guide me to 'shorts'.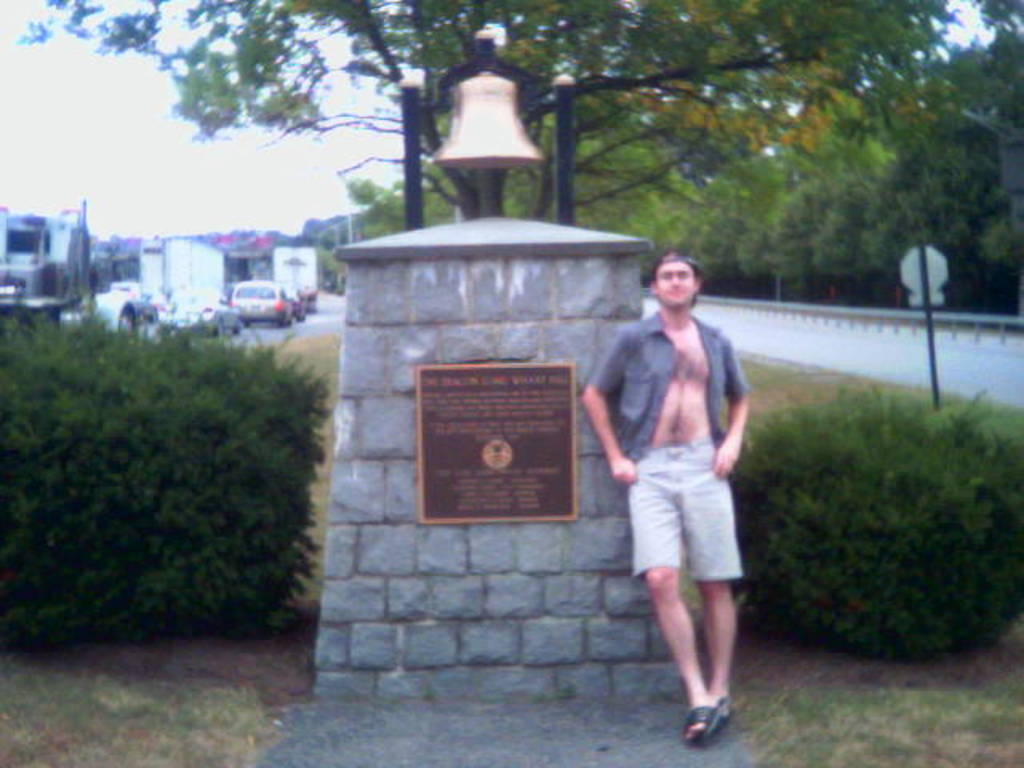
Guidance: {"left": 627, "top": 432, "right": 742, "bottom": 581}.
